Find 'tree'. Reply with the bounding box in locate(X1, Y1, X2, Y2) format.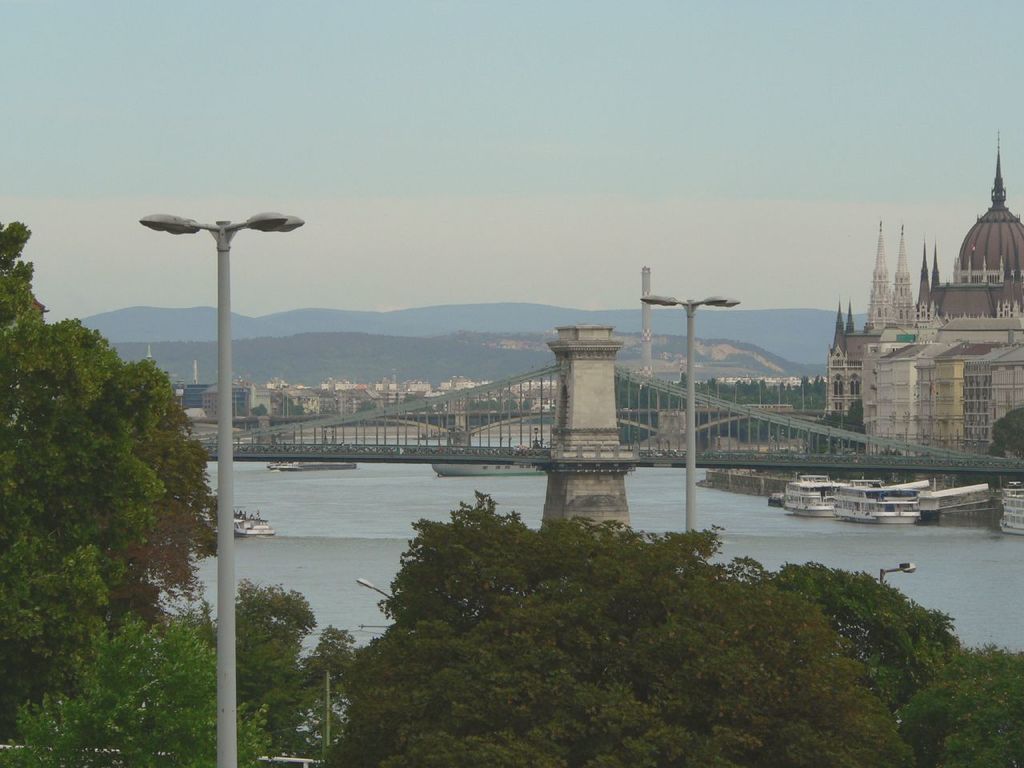
locate(982, 406, 1023, 468).
